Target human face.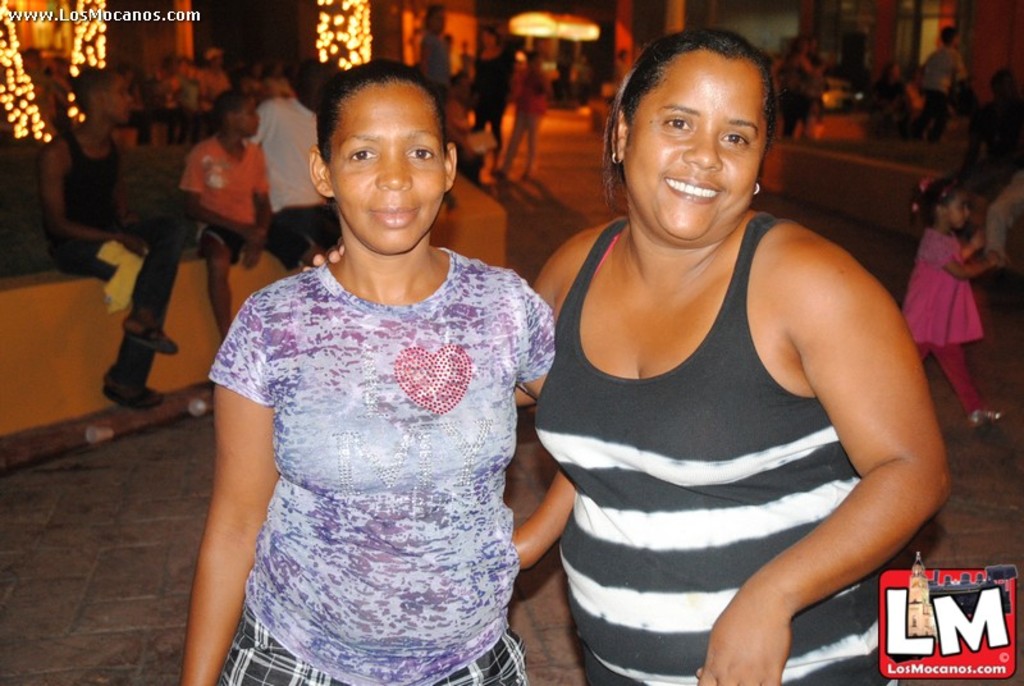
Target region: bbox=[948, 193, 970, 227].
